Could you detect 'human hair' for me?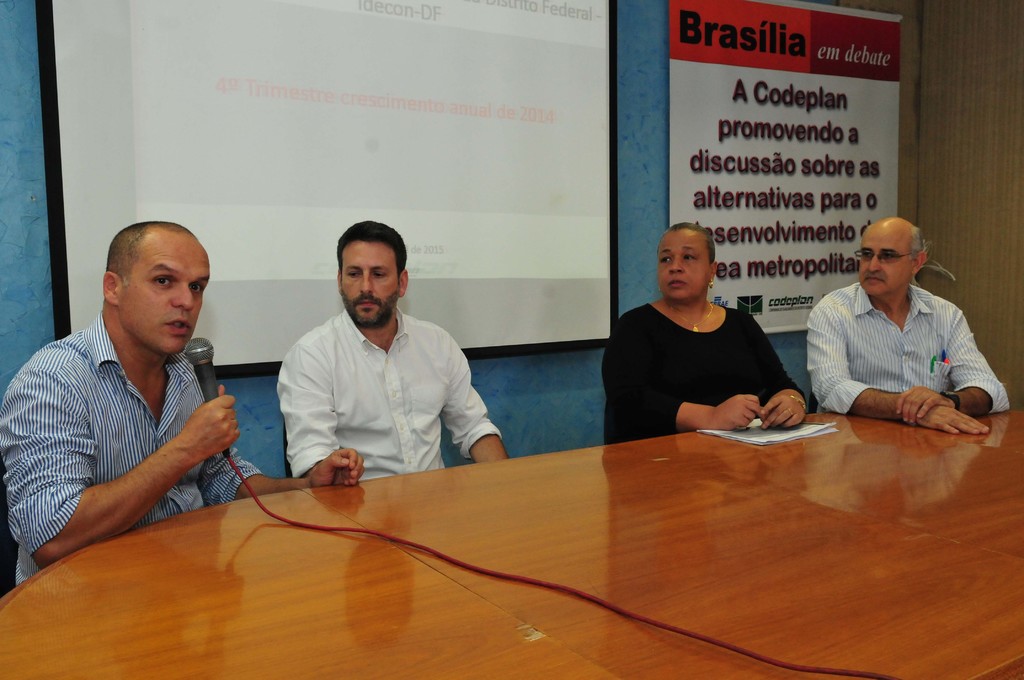
Detection result: Rect(104, 222, 200, 295).
